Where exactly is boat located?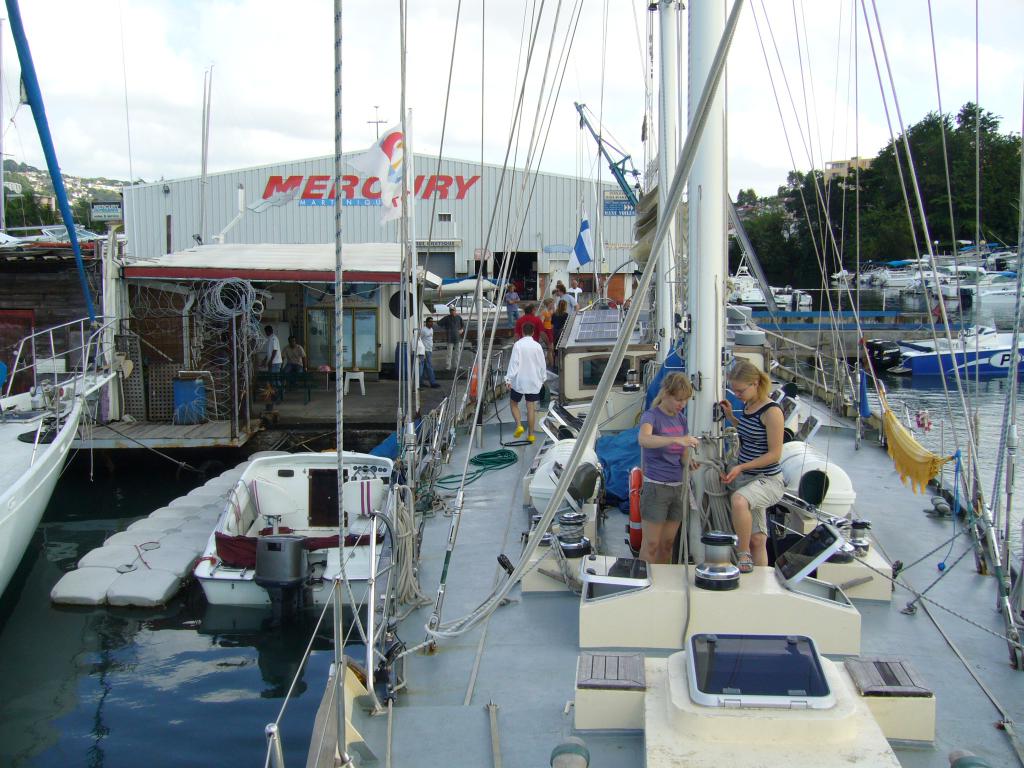
Its bounding box is x1=858 y1=321 x2=1023 y2=387.
